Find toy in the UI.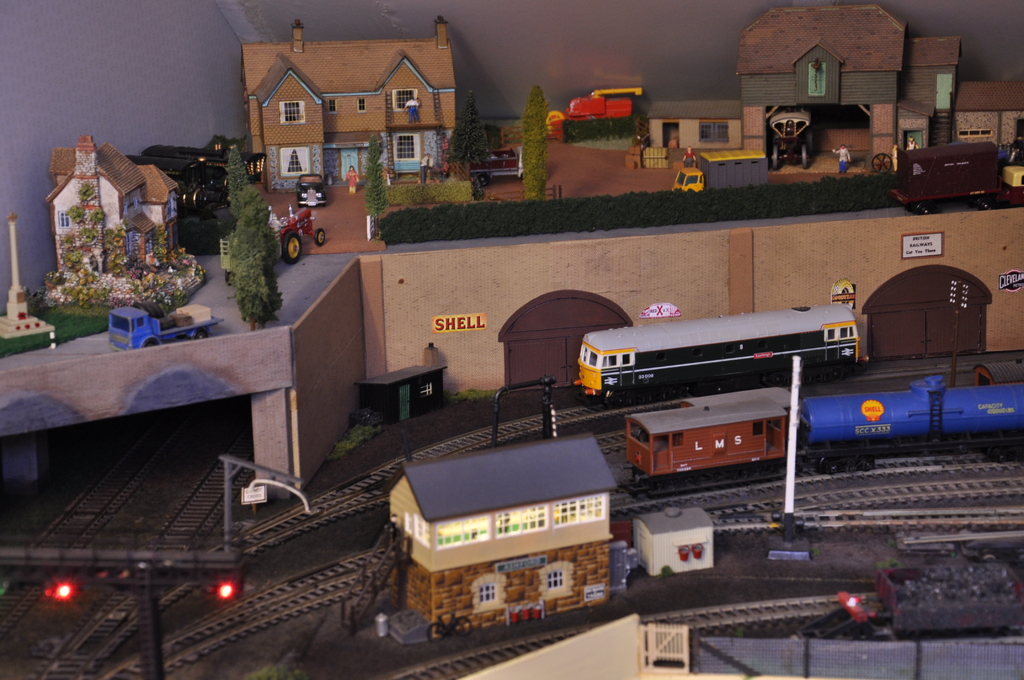
UI element at (left=0, top=218, right=56, bottom=341).
